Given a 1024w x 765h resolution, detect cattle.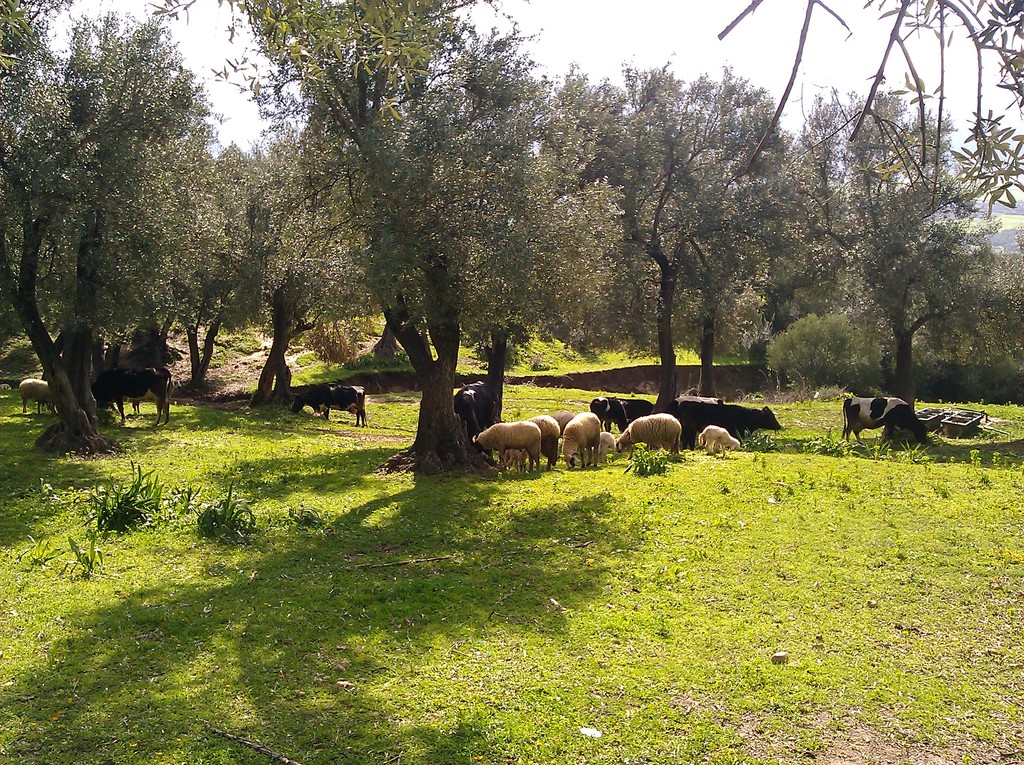
bbox(473, 421, 540, 478).
